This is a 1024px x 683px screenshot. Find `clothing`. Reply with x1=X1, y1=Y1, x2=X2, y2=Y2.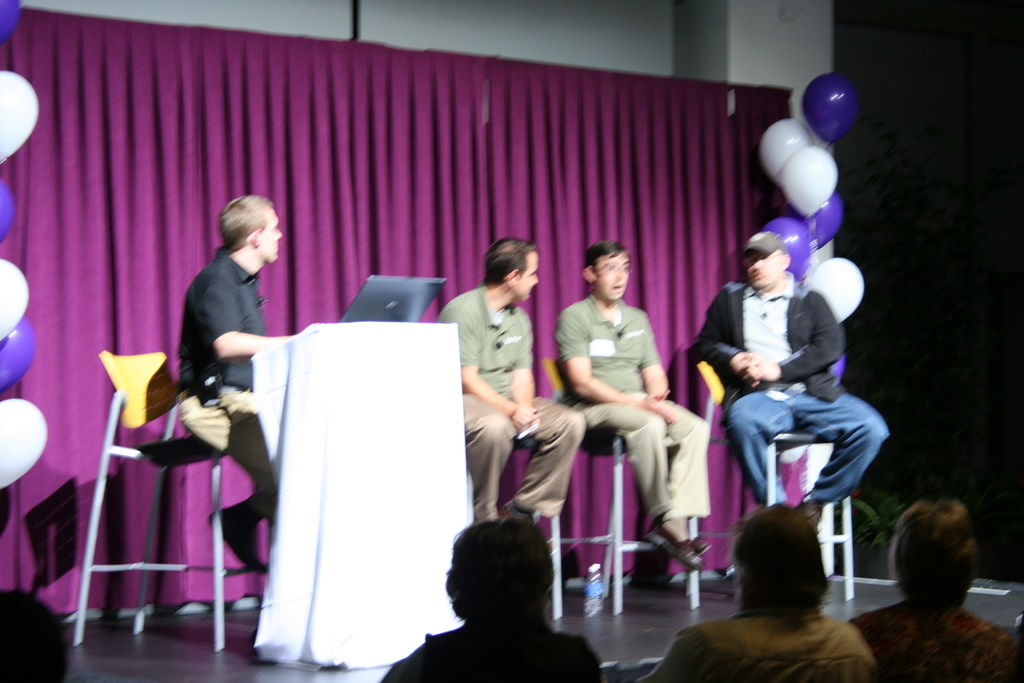
x1=179, y1=244, x2=284, y2=529.
